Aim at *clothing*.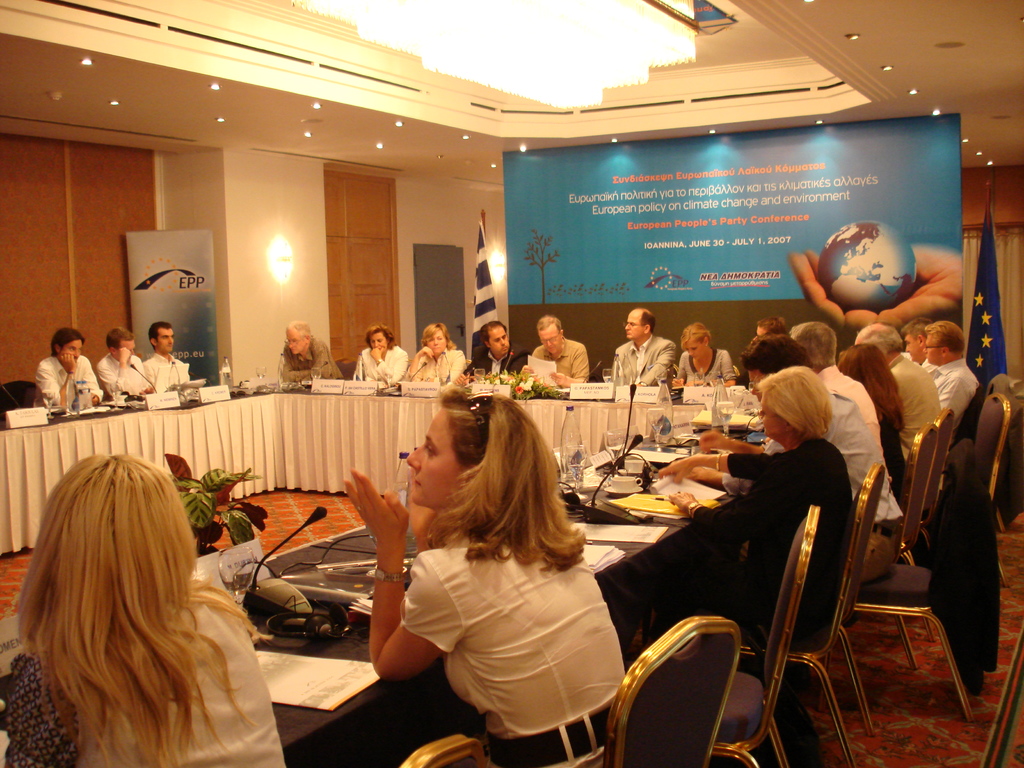
Aimed at crop(404, 540, 627, 767).
